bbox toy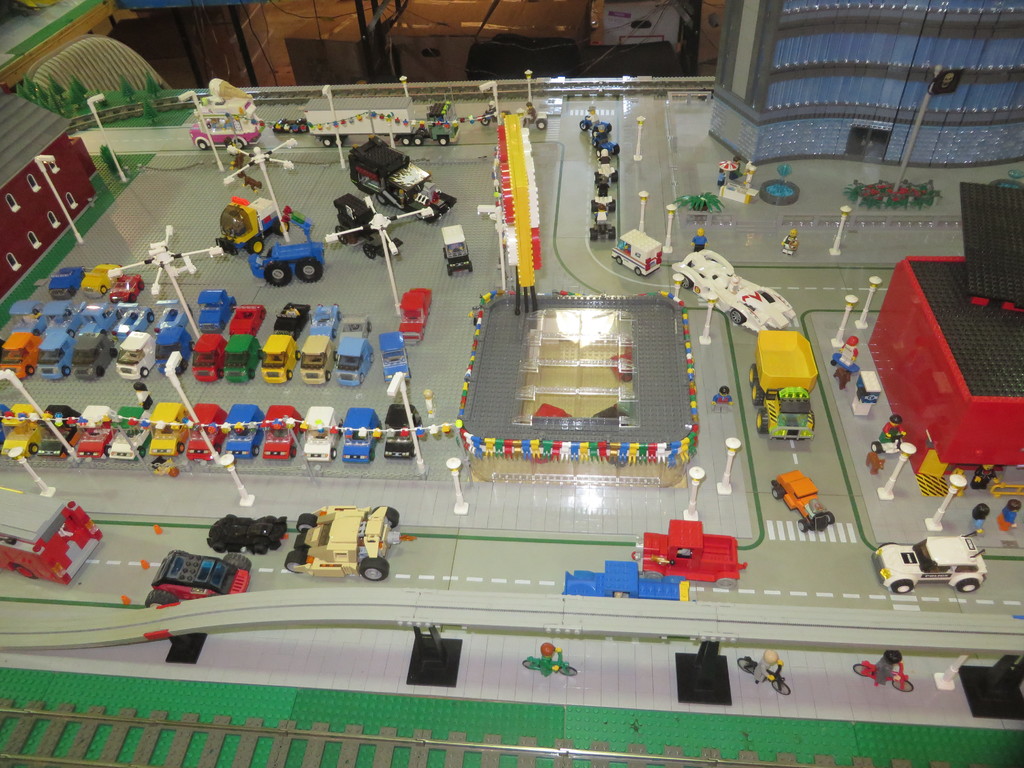
region(308, 301, 339, 337)
